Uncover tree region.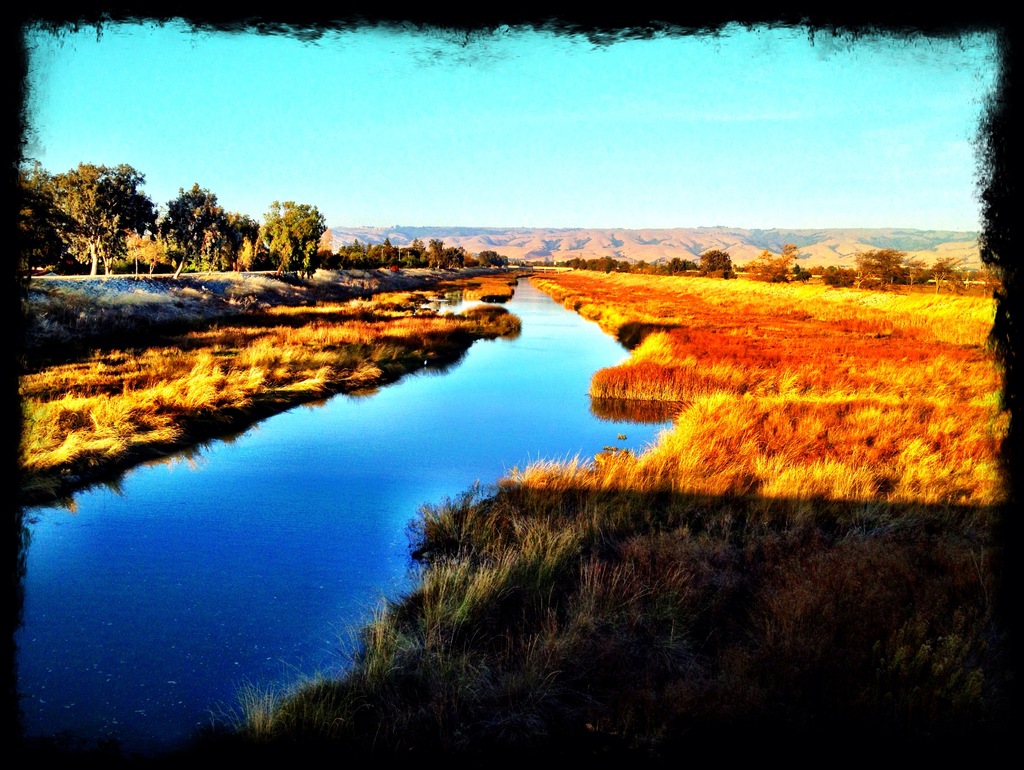
Uncovered: region(166, 186, 220, 274).
